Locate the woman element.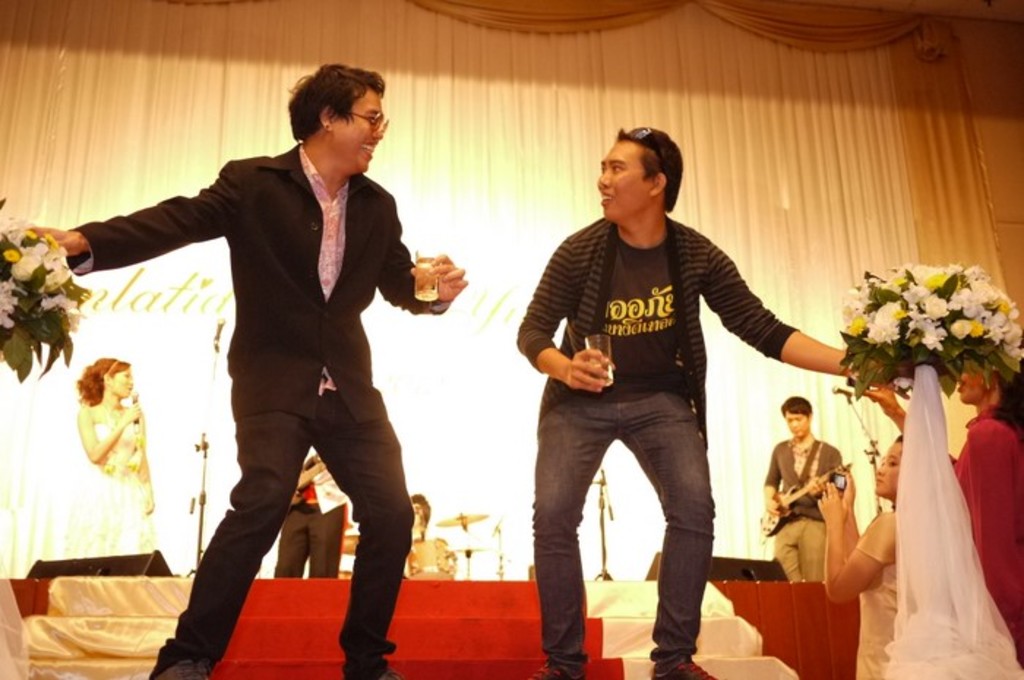
Element bbox: 806,395,1023,671.
